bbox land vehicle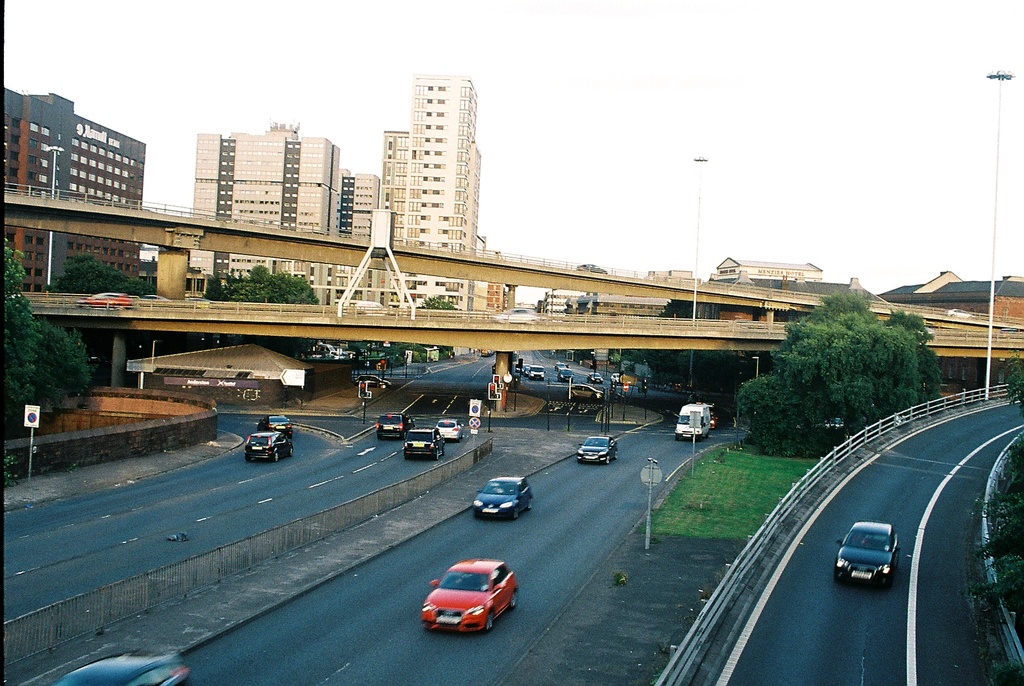
<bbox>835, 525, 897, 584</bbox>
